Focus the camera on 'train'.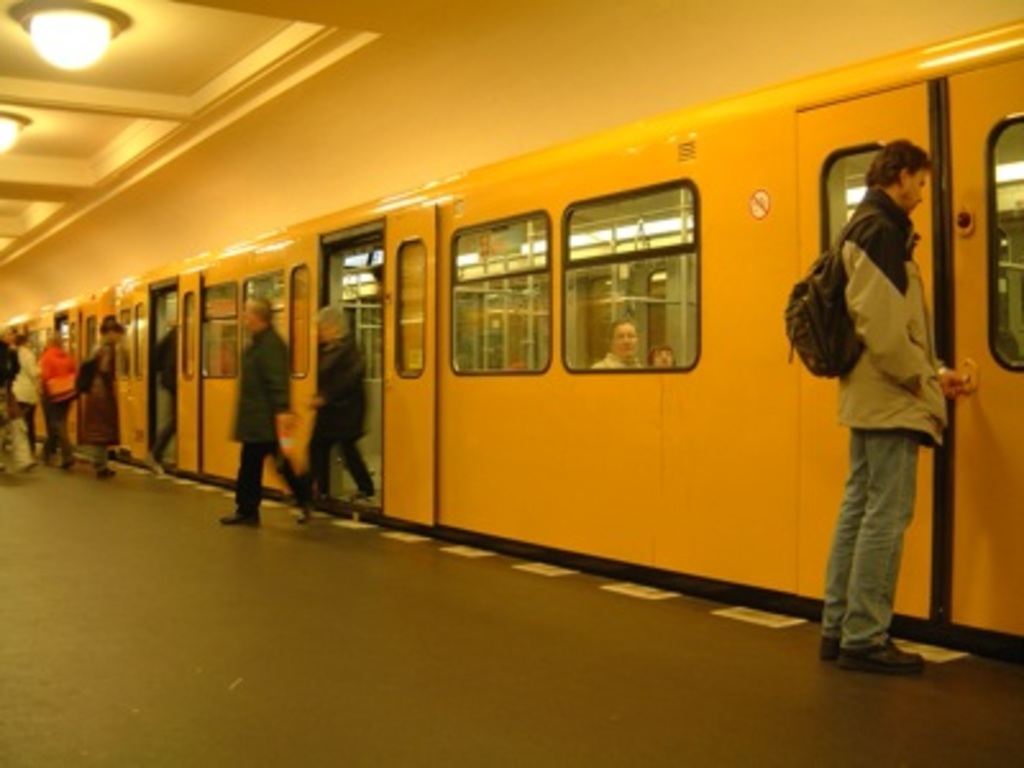
Focus region: <region>0, 3, 1021, 666</region>.
